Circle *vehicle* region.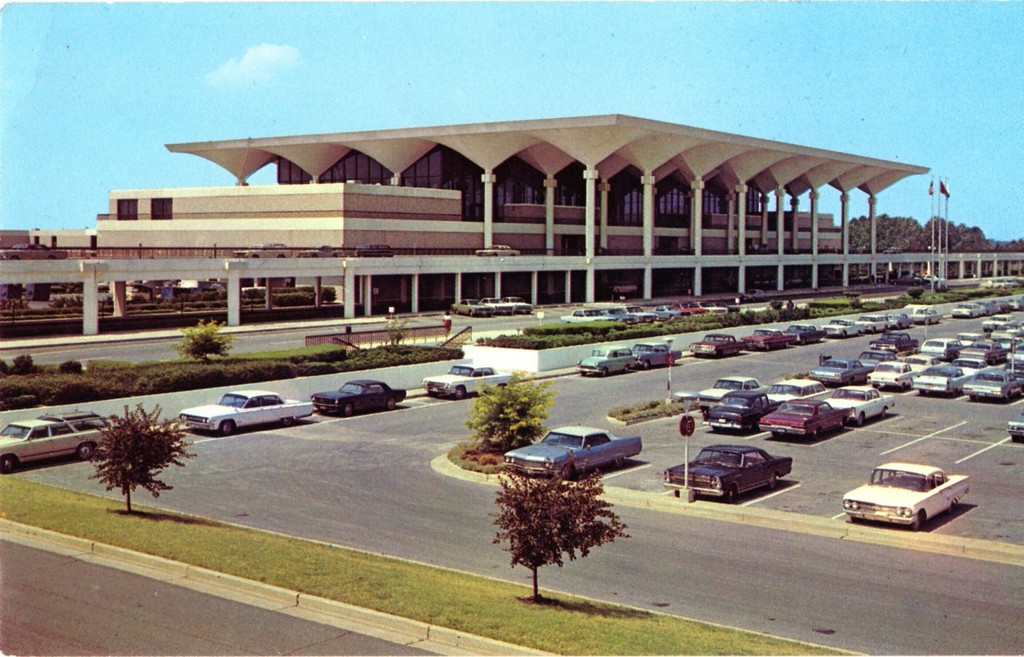
Region: pyautogui.locateOnScreen(843, 462, 968, 533).
